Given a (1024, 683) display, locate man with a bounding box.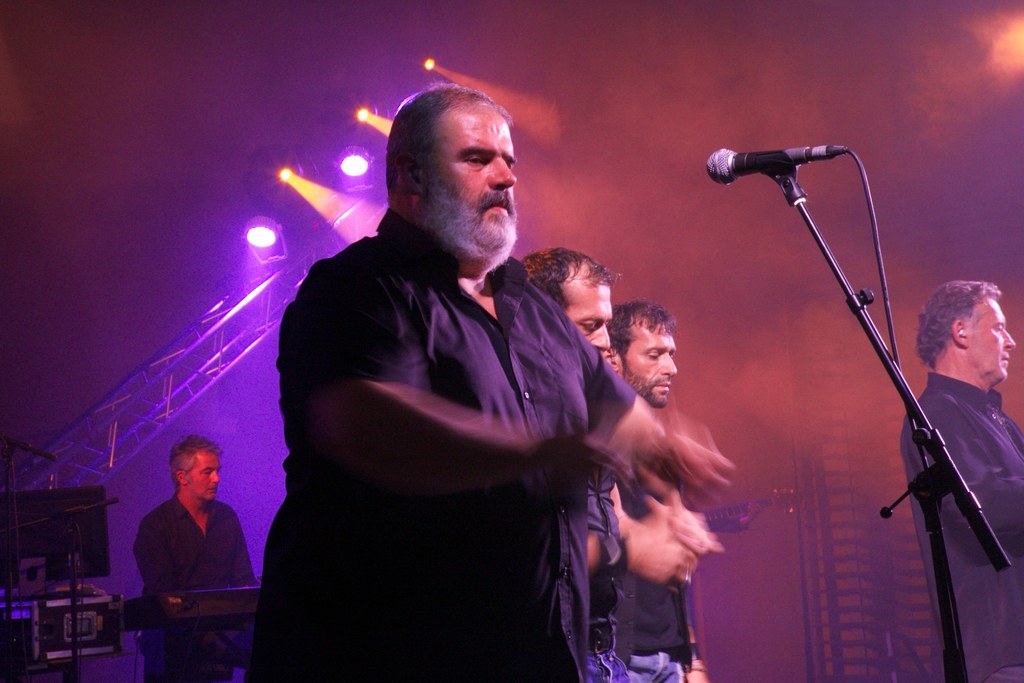
Located: 591:291:724:682.
